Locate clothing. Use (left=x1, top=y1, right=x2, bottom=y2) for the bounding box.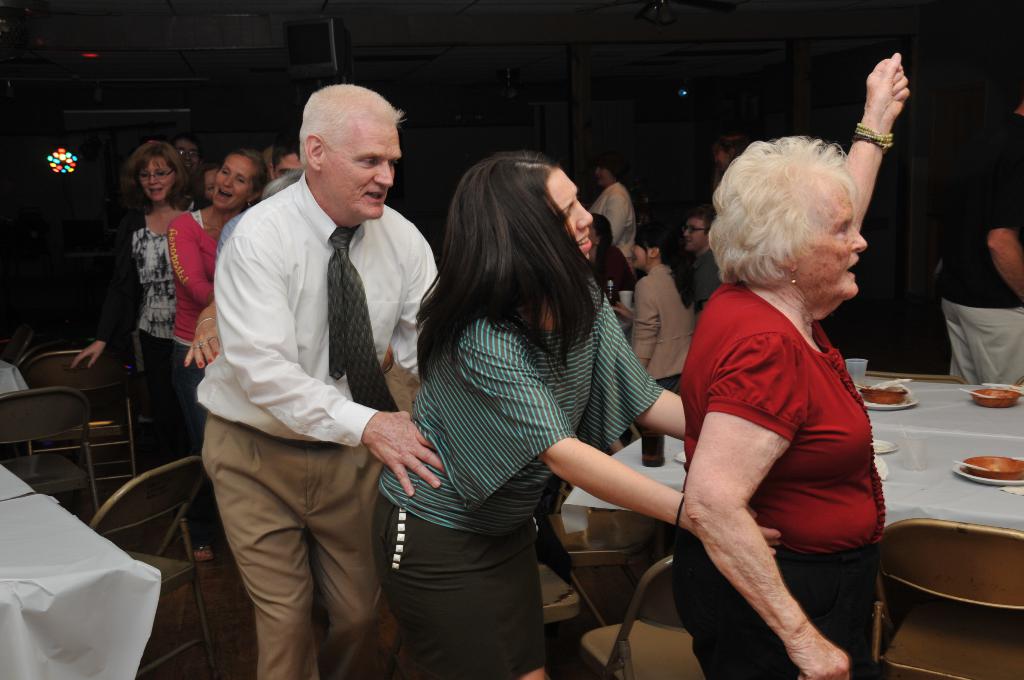
(left=182, top=125, right=435, bottom=655).
